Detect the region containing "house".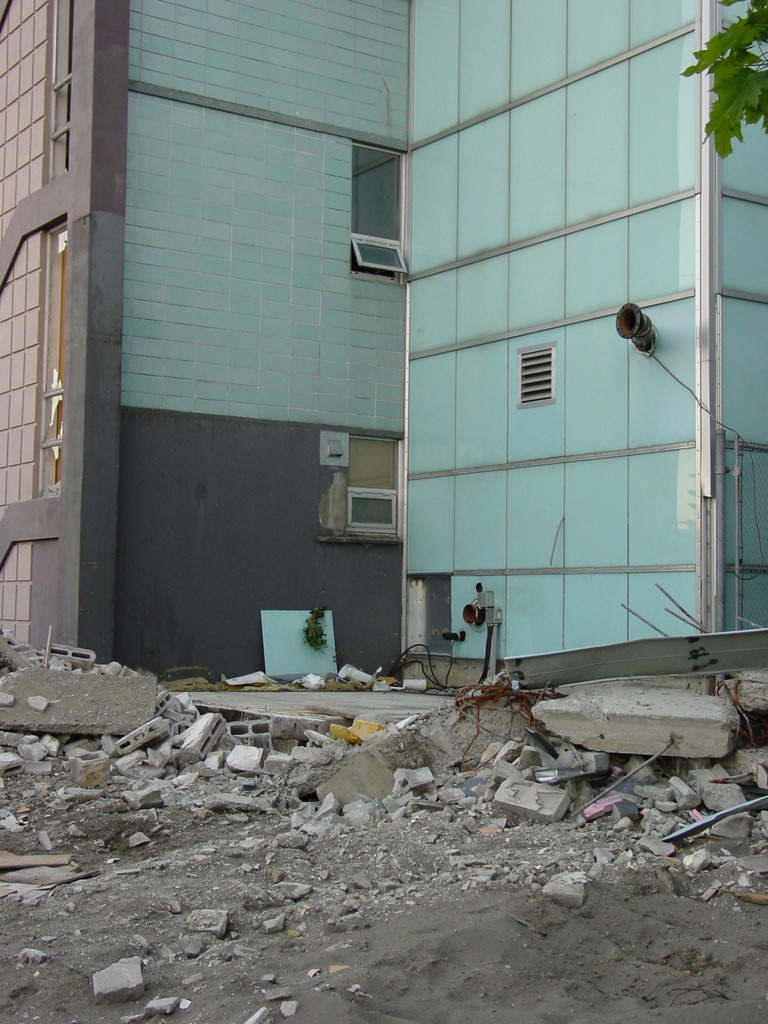
Rect(0, 0, 399, 675).
